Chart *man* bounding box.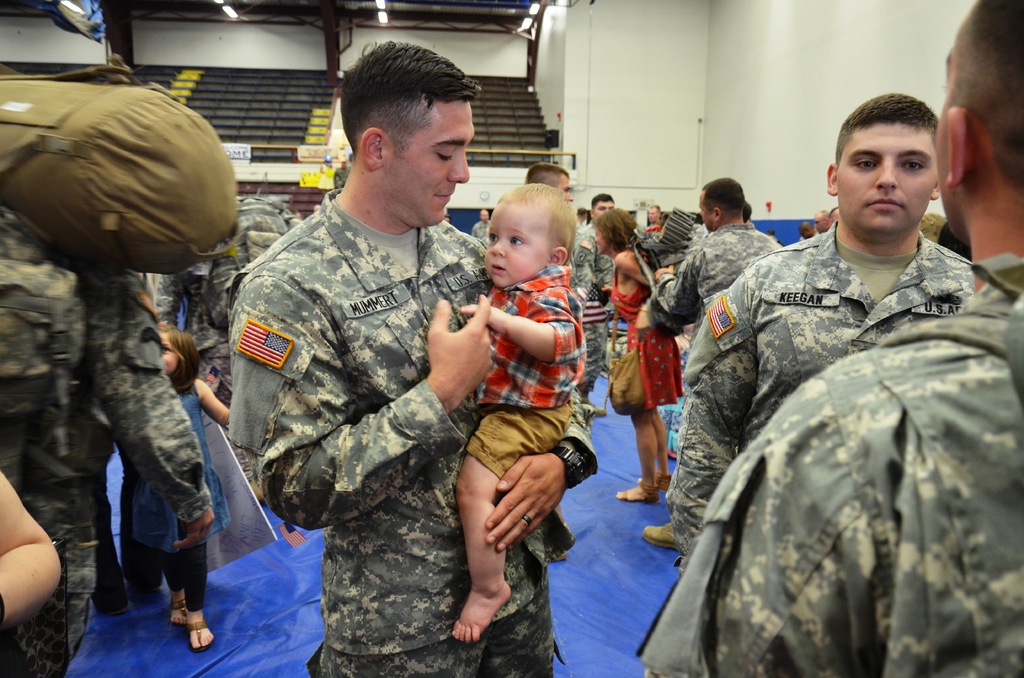
Charted: [472,203,490,243].
